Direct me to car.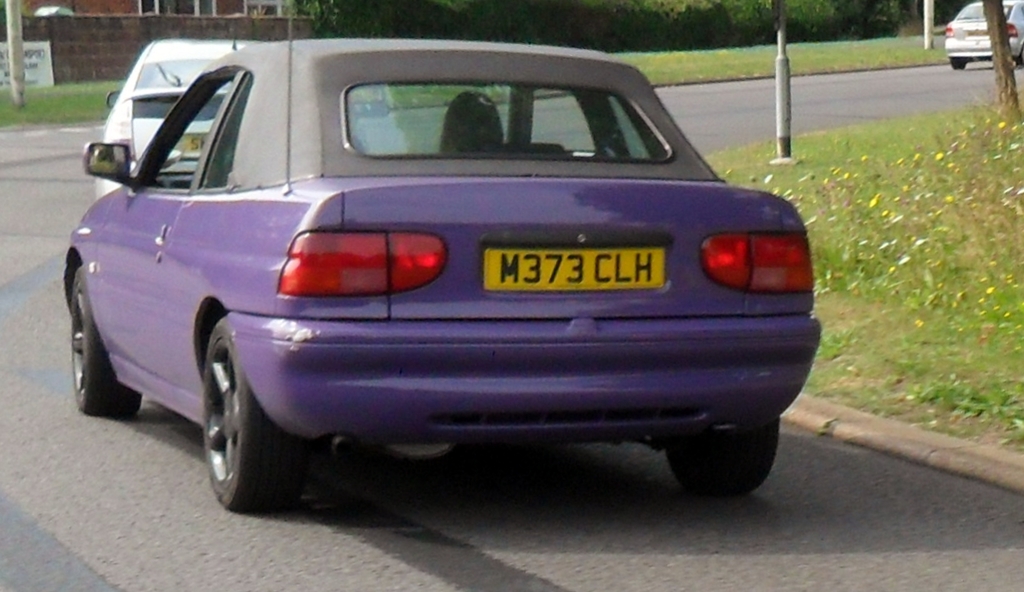
Direction: {"left": 944, "top": 0, "right": 1023, "bottom": 73}.
